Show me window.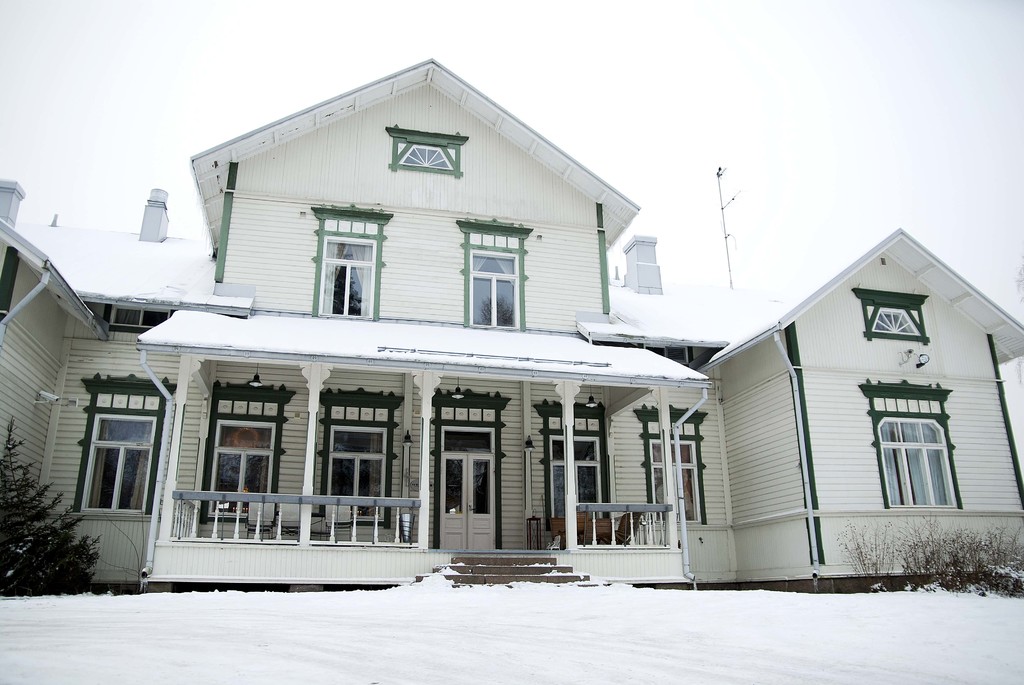
window is here: {"left": 315, "top": 389, "right": 400, "bottom": 526}.
